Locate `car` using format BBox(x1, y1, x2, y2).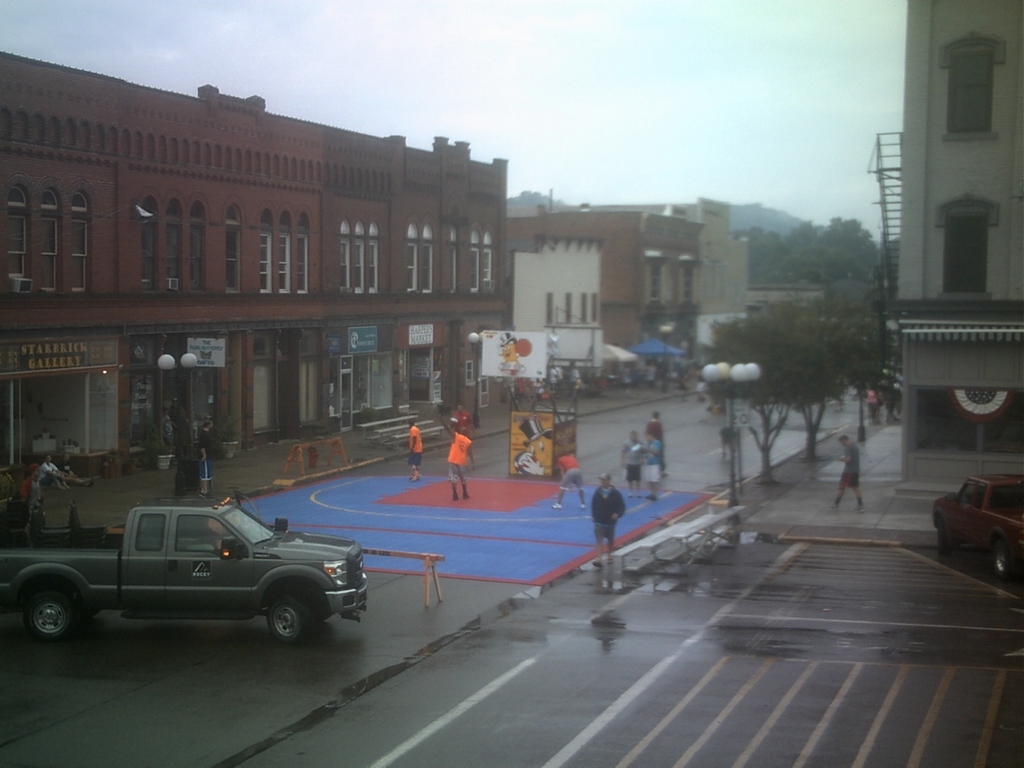
BBox(933, 473, 1023, 577).
